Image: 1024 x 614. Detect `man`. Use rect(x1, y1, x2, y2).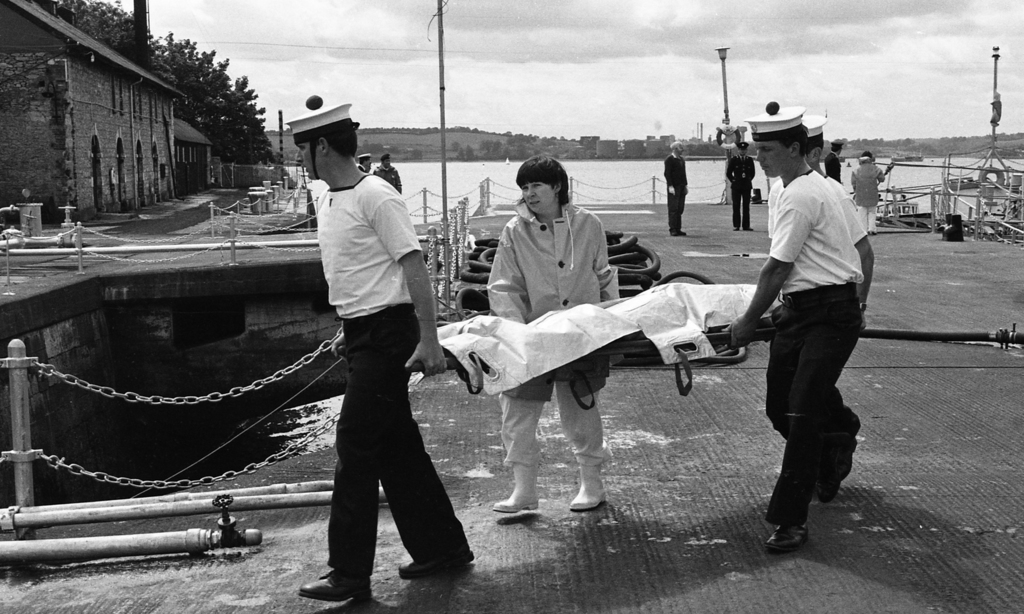
rect(352, 150, 371, 172).
